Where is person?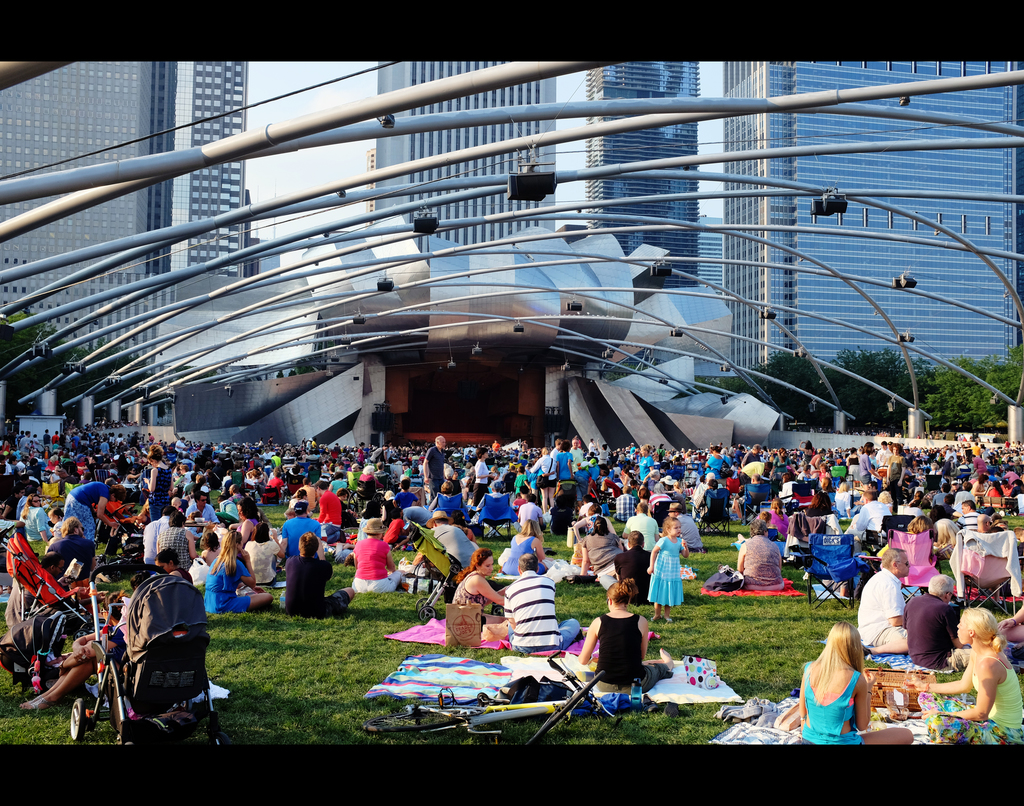
left=906, top=575, right=965, bottom=666.
